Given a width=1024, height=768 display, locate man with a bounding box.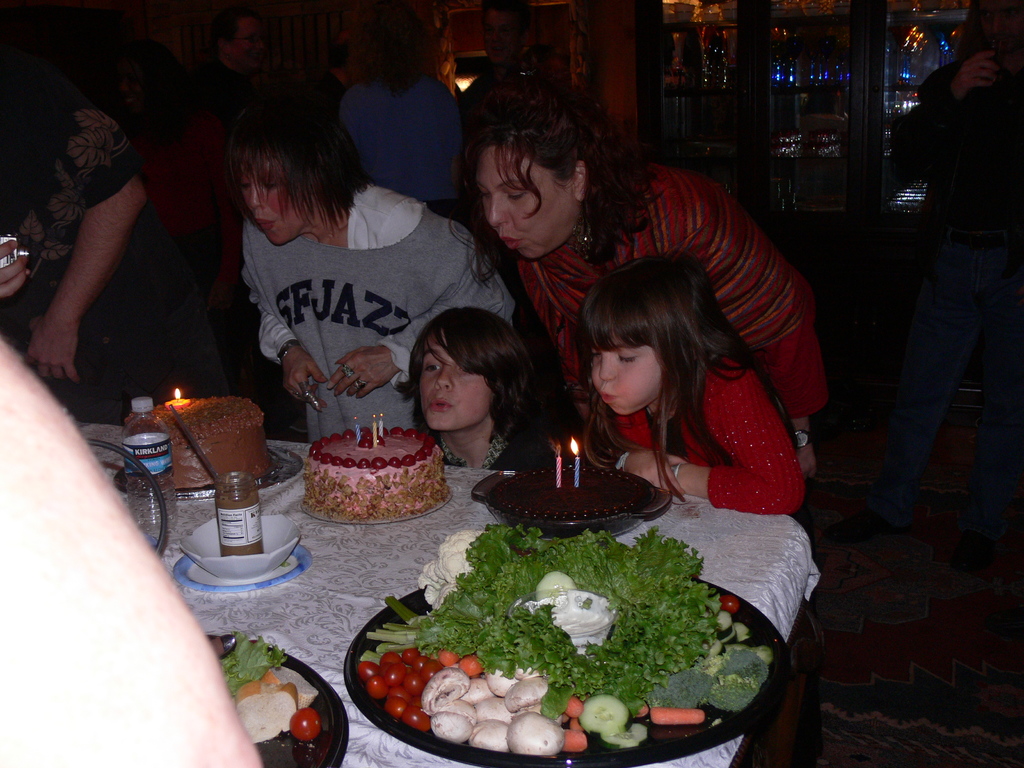
Located: Rect(199, 0, 260, 161).
